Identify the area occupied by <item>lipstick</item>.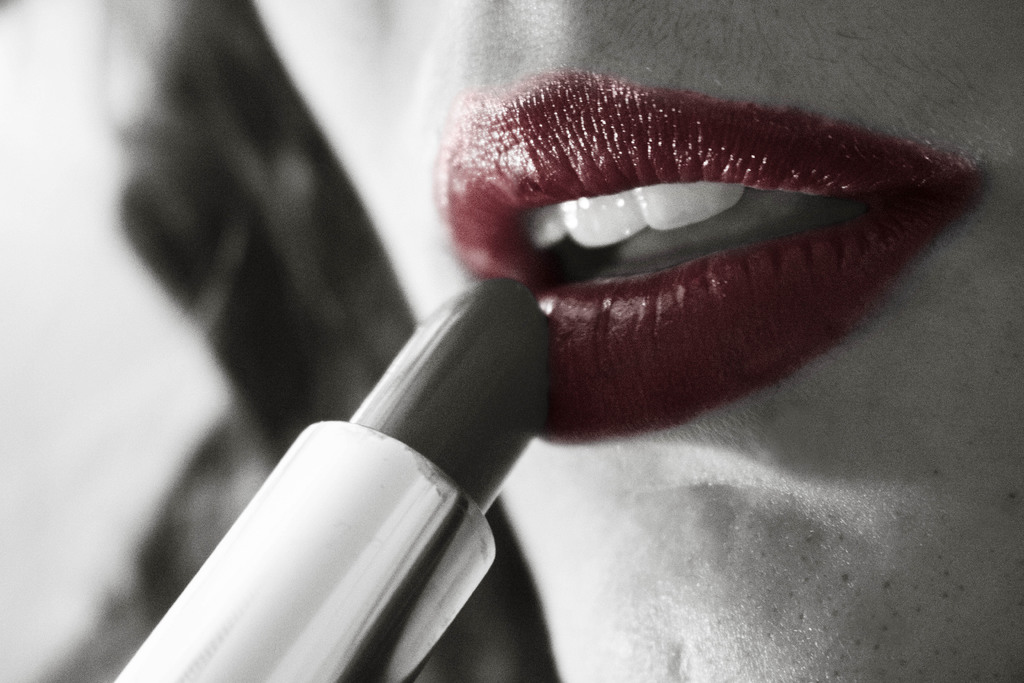
Area: region(435, 68, 991, 446).
